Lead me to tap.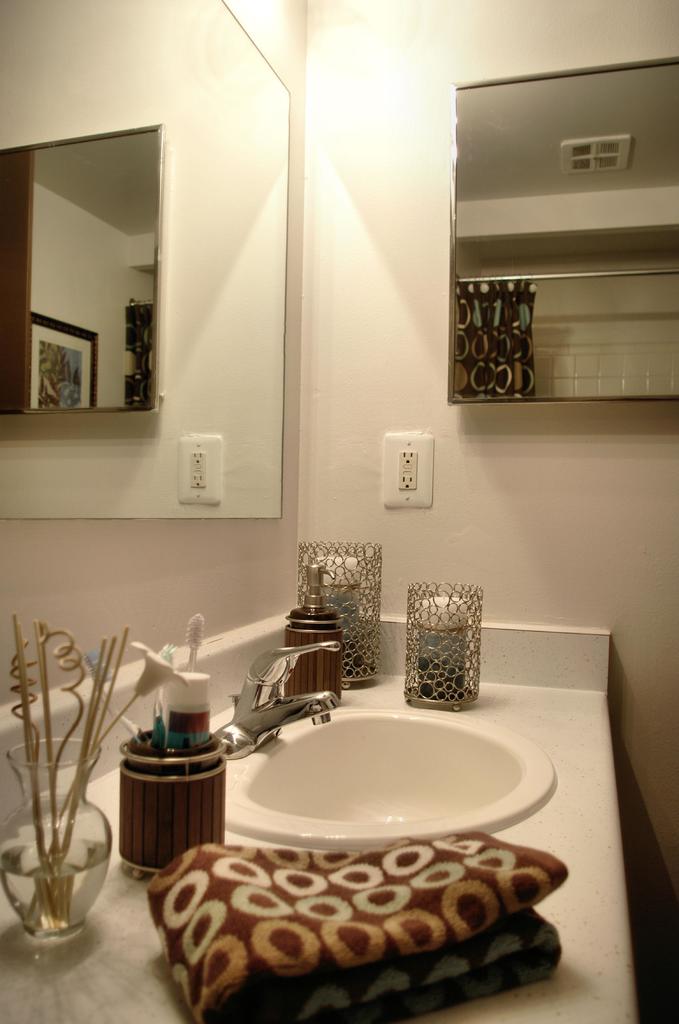
Lead to 215/641/343/757.
